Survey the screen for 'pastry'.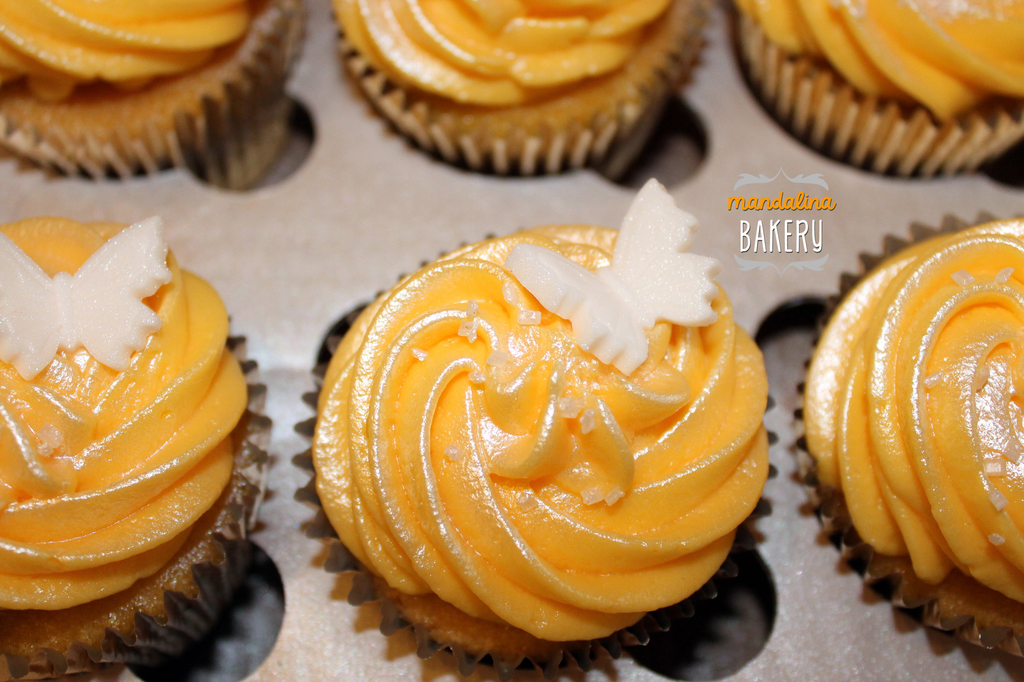
Survey found: 0, 0, 310, 178.
